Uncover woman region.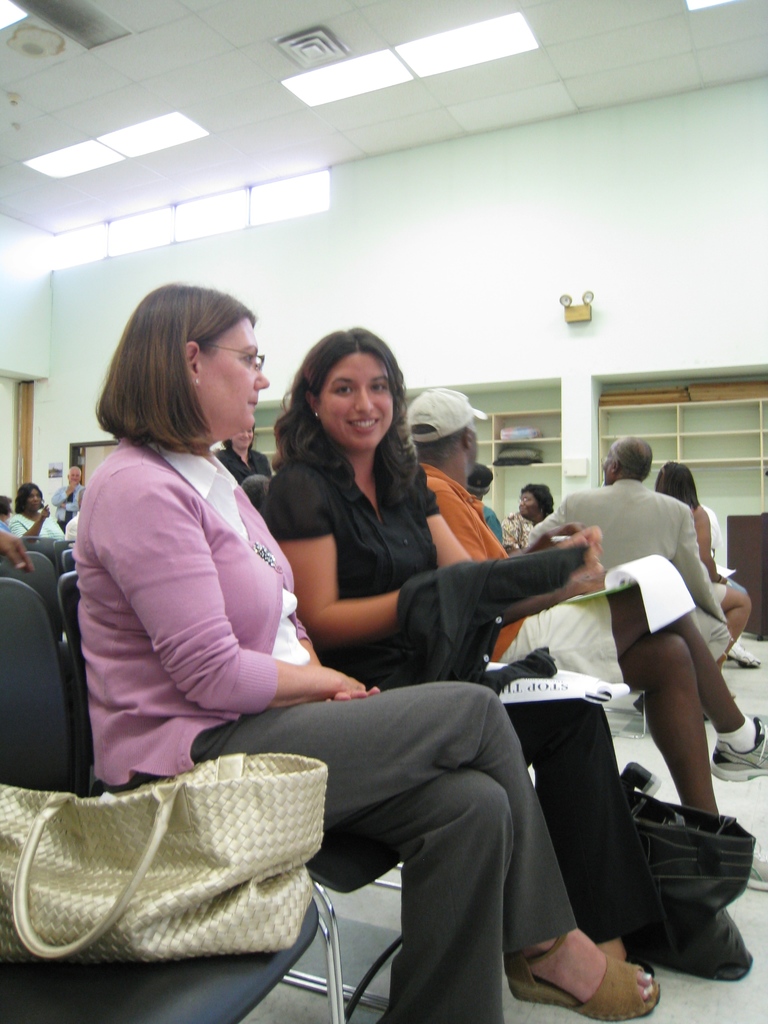
Uncovered: crop(216, 412, 276, 495).
